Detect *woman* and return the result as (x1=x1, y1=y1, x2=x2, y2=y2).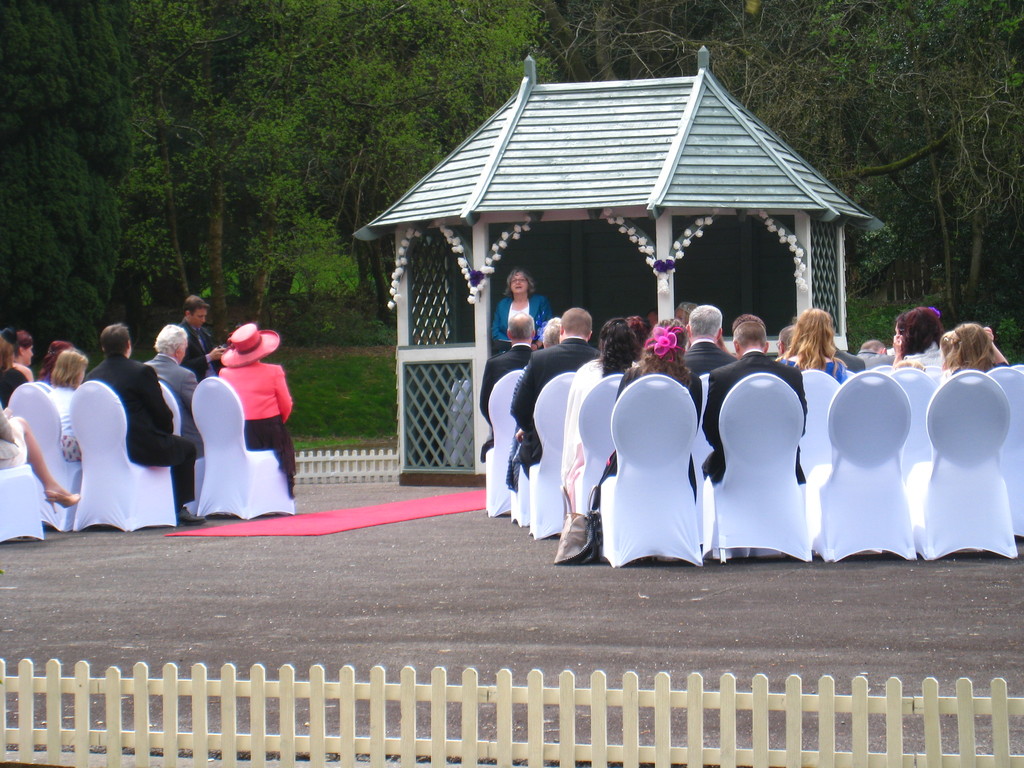
(x1=218, y1=326, x2=300, y2=492).
